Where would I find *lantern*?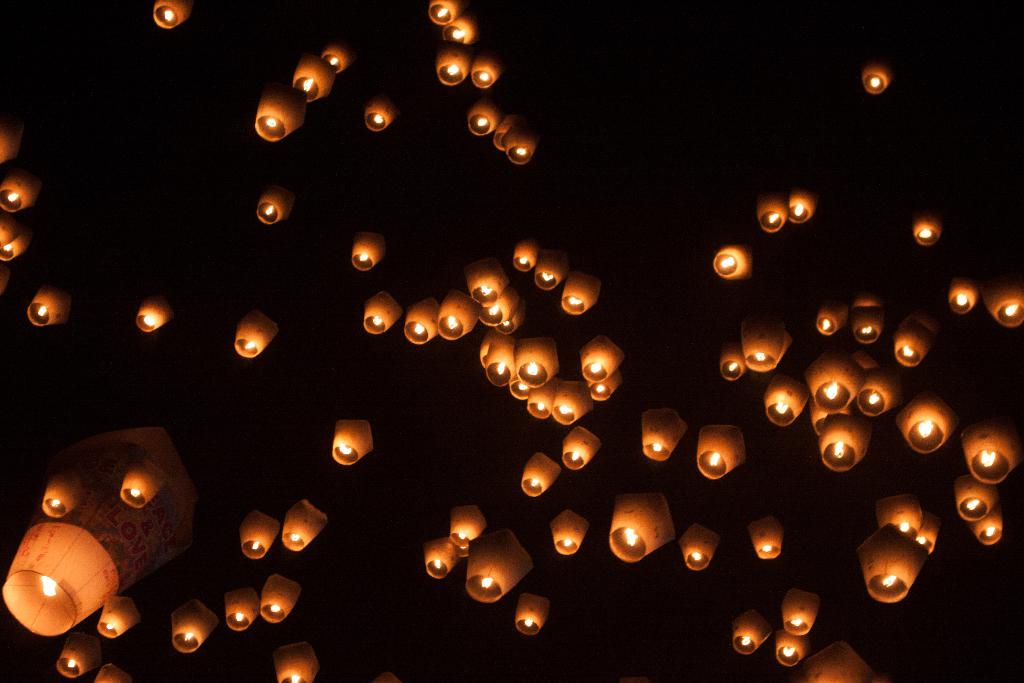
At 292, 55, 335, 105.
